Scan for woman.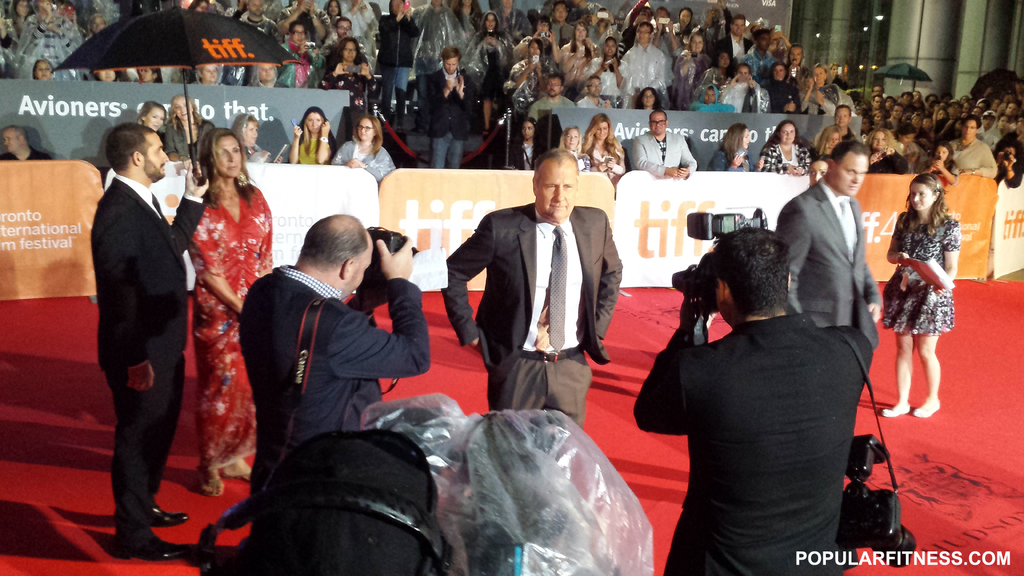
Scan result: bbox=[289, 104, 330, 166].
